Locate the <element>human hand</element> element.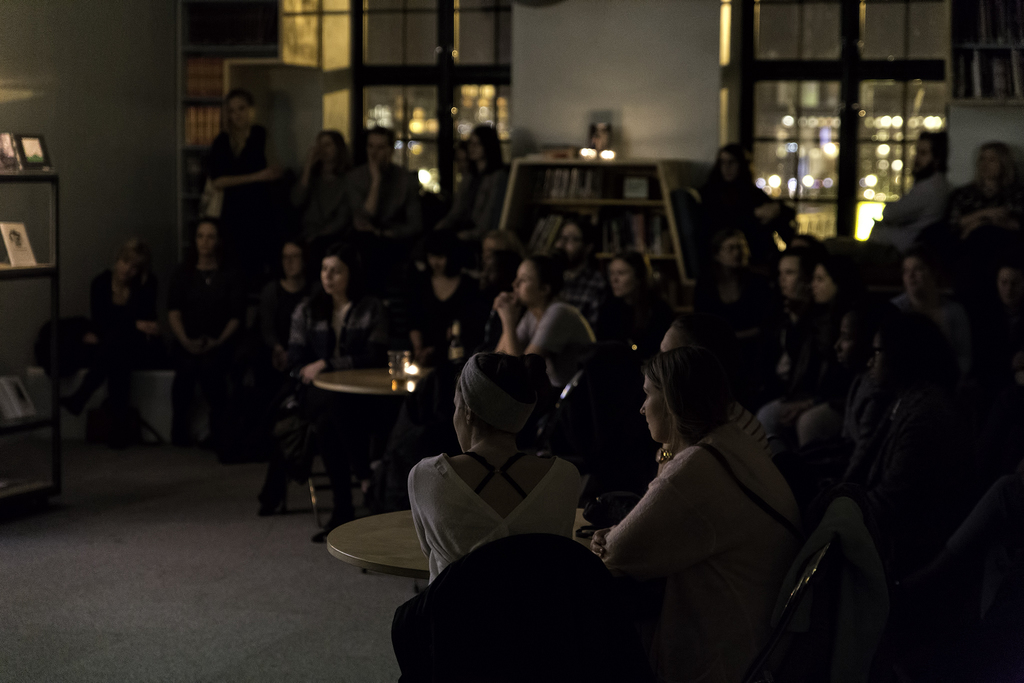
Element bbox: left=776, top=402, right=803, bottom=428.
